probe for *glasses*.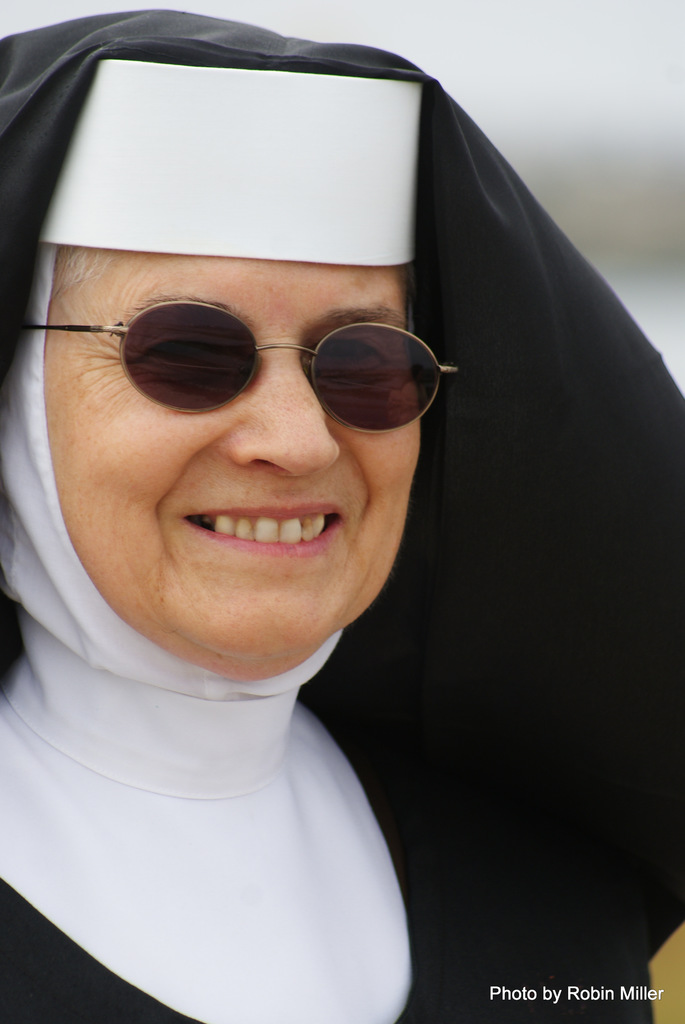
Probe result: 45 243 478 418.
